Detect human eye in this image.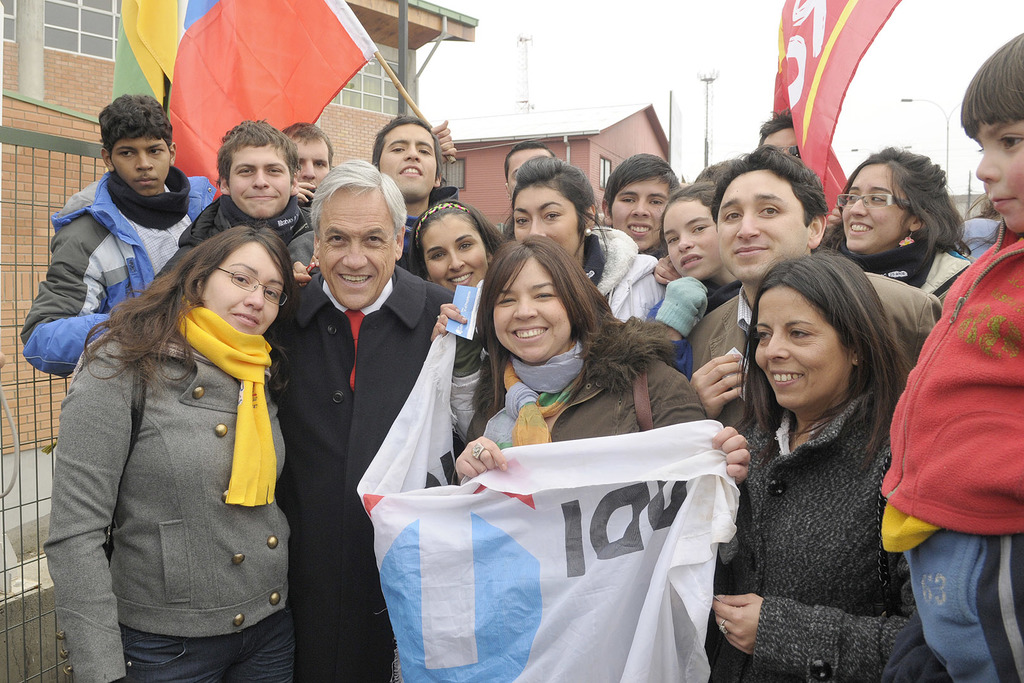
Detection: pyautogui.locateOnScreen(846, 192, 858, 202).
